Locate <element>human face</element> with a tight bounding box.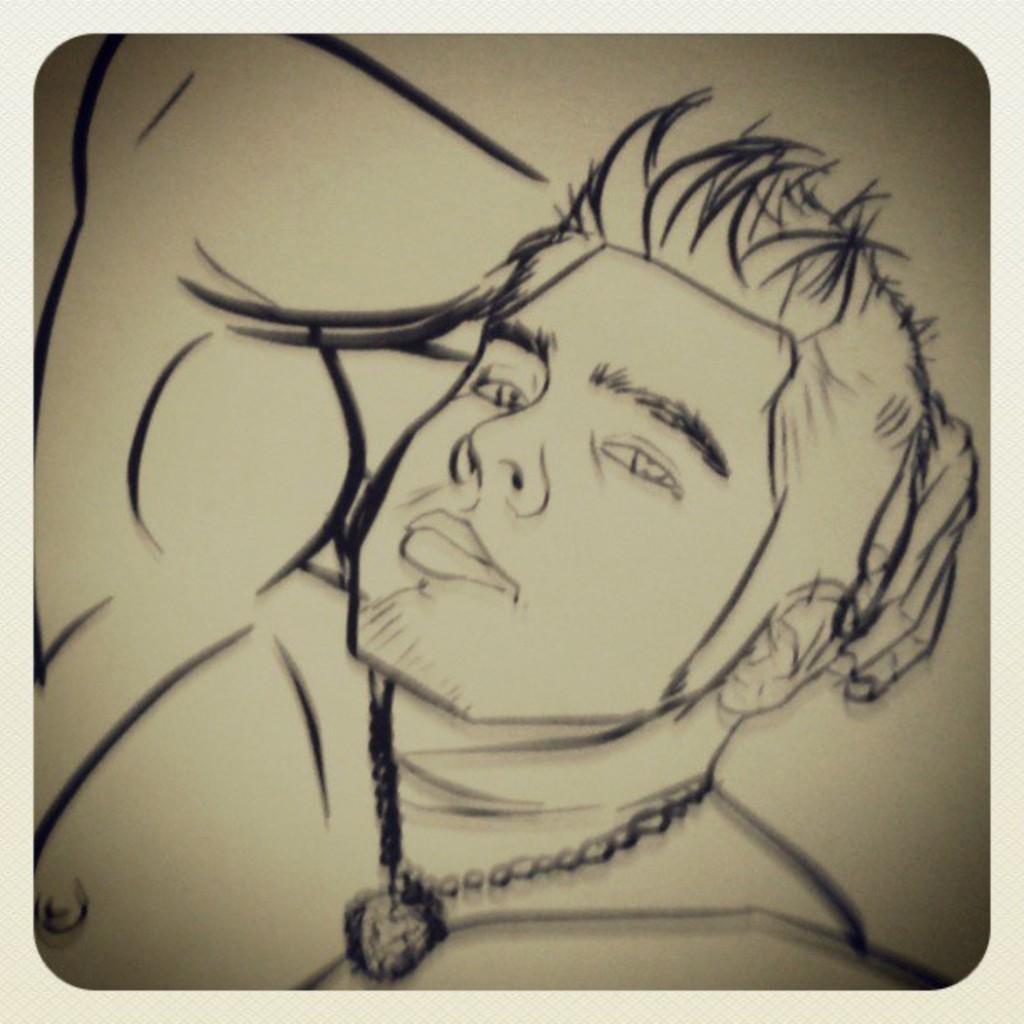
select_region(355, 244, 790, 711).
